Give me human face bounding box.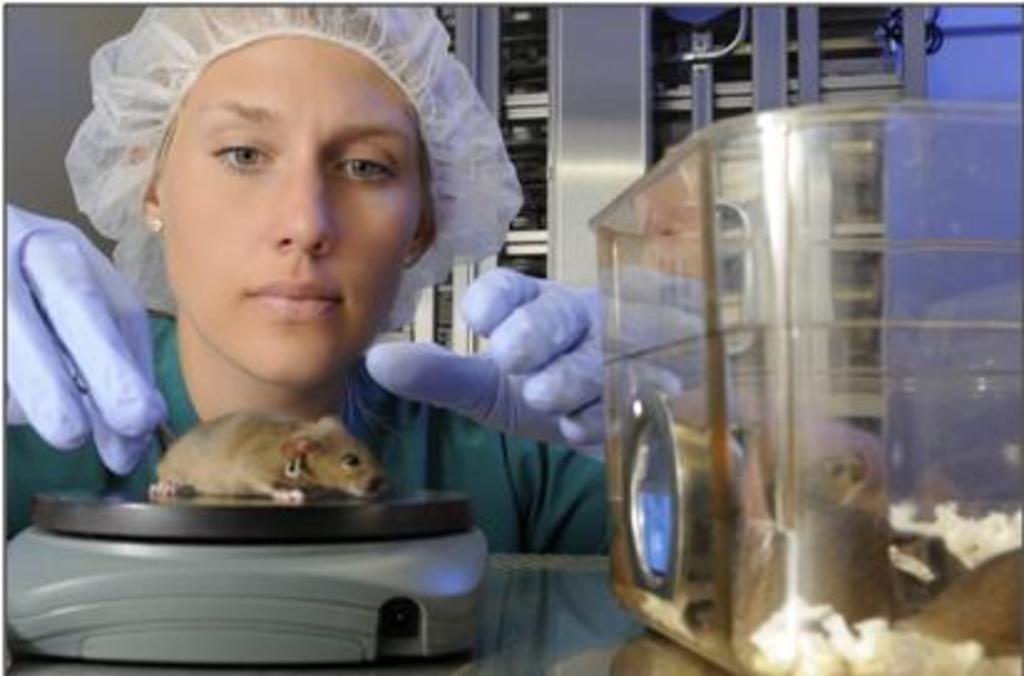
(left=159, top=32, right=423, bottom=390).
